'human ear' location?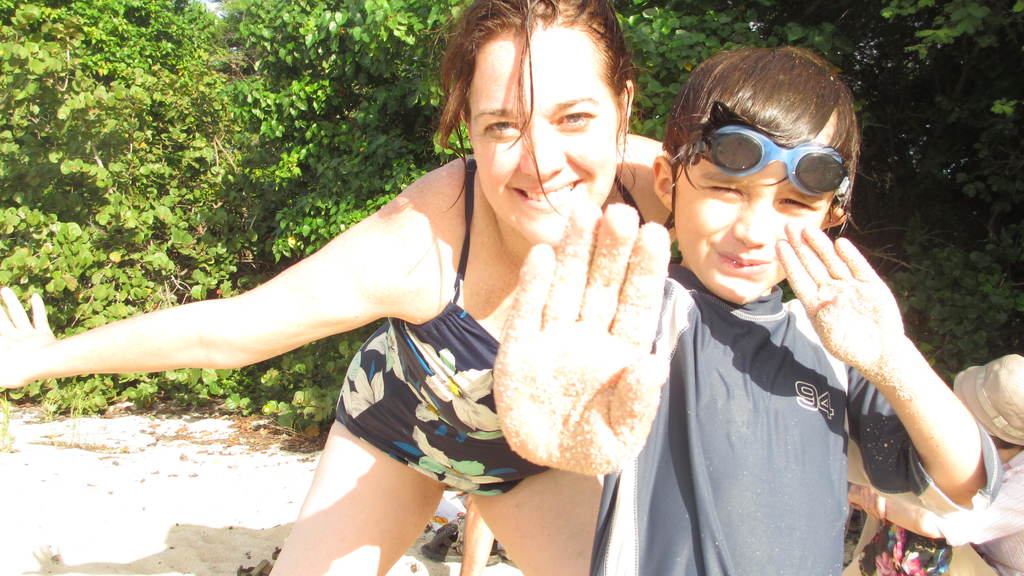
652 158 671 212
